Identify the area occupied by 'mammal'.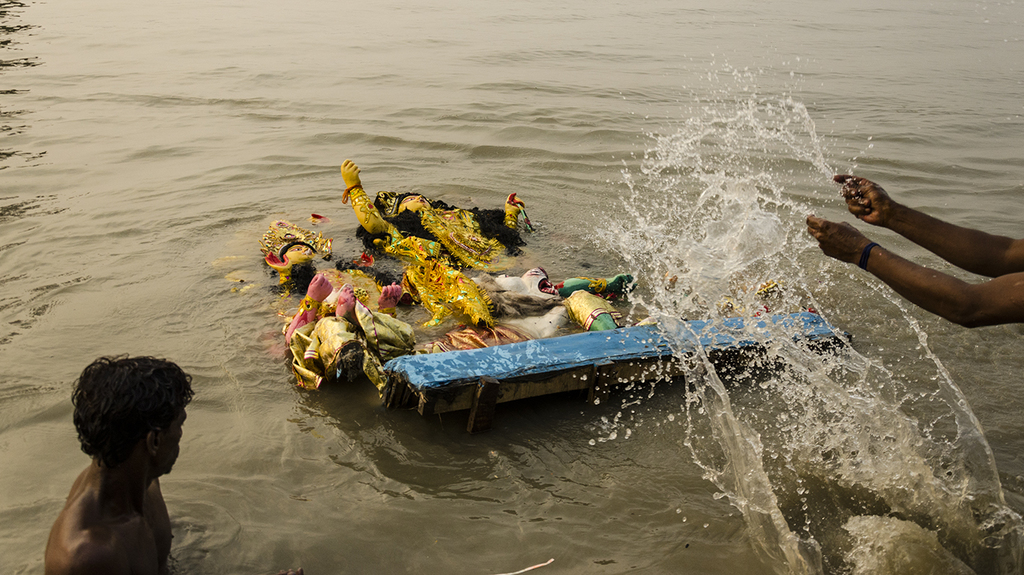
Area: <bbox>413, 265, 569, 345</bbox>.
